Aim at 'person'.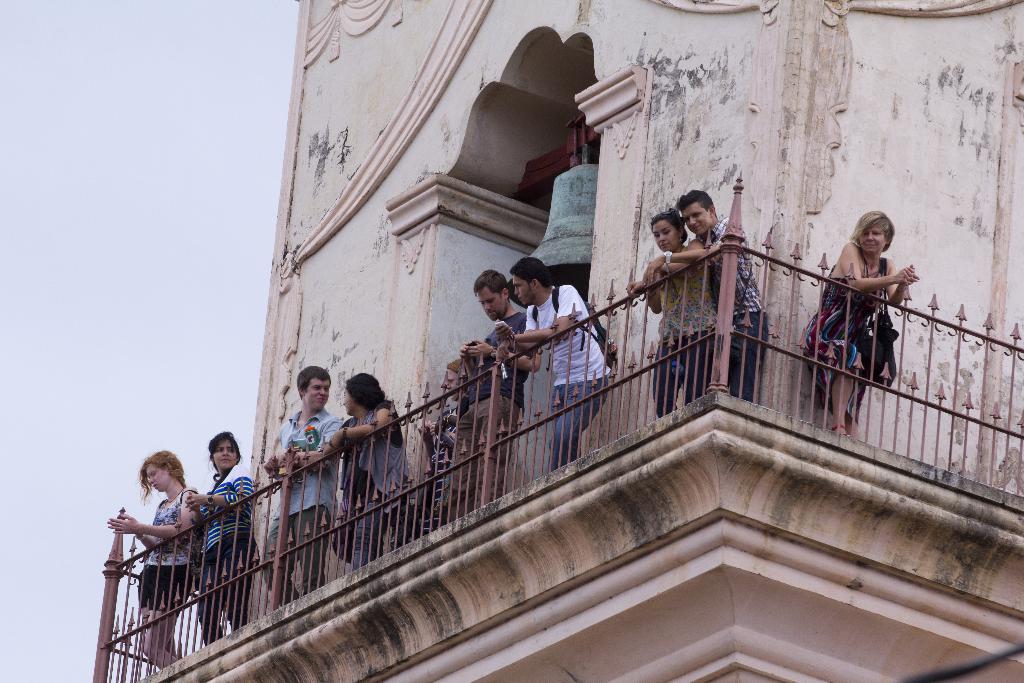
Aimed at bbox(812, 181, 914, 438).
